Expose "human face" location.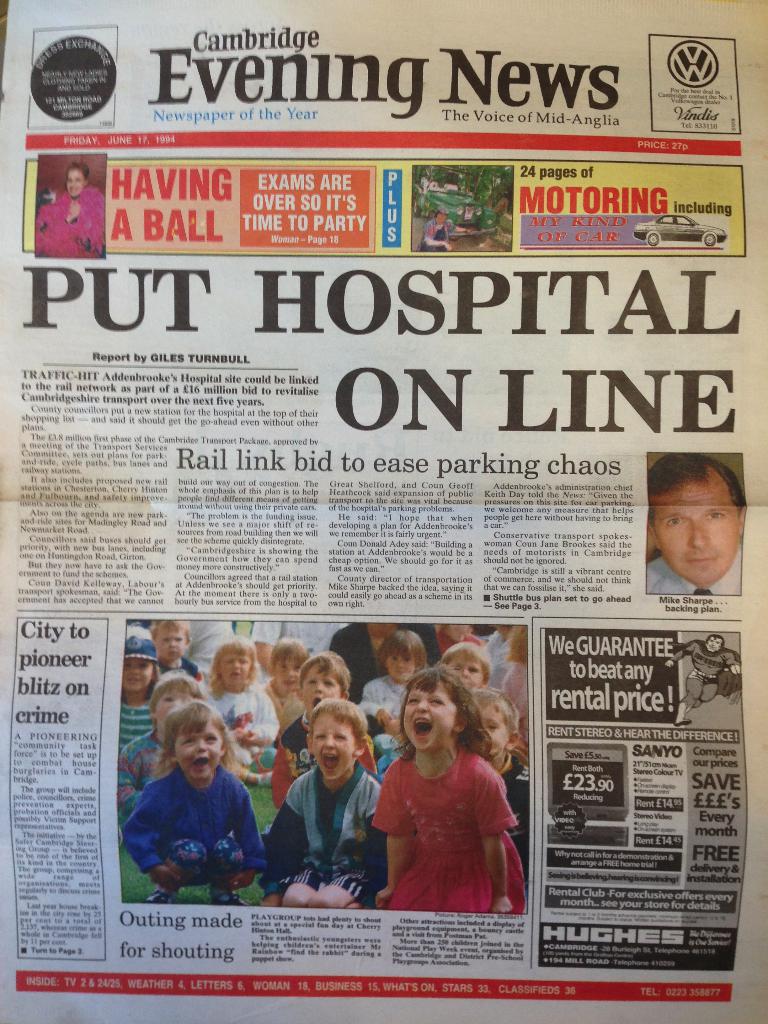
Exposed at [481,710,508,758].
